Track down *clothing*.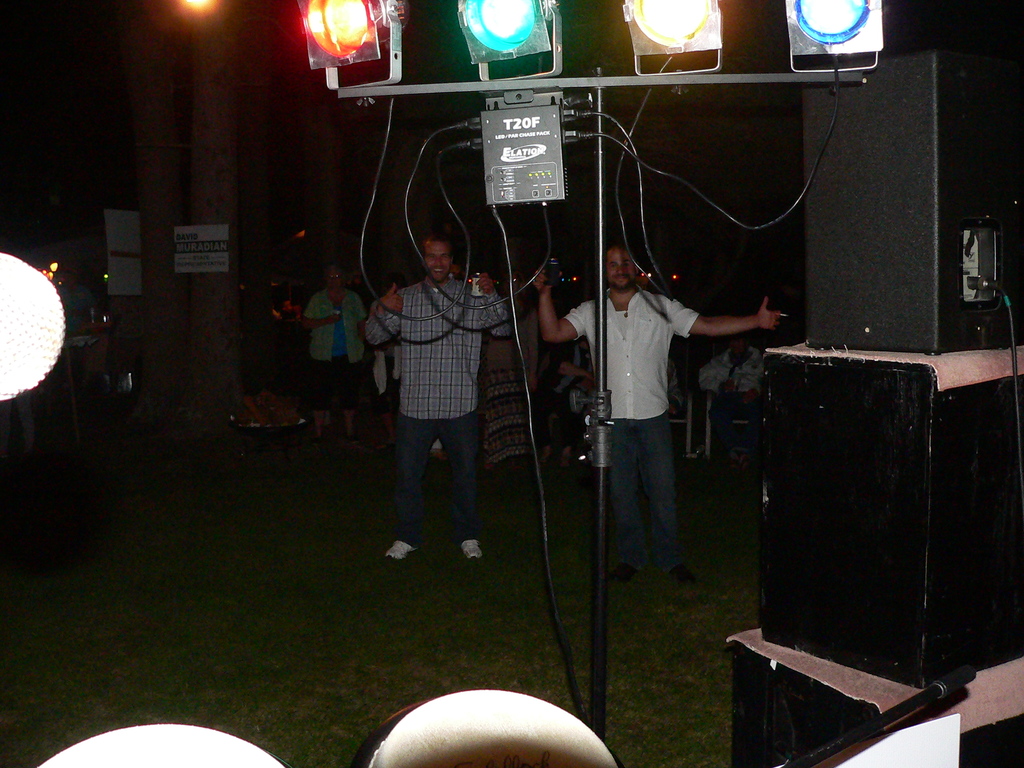
Tracked to 299:286:372:425.
